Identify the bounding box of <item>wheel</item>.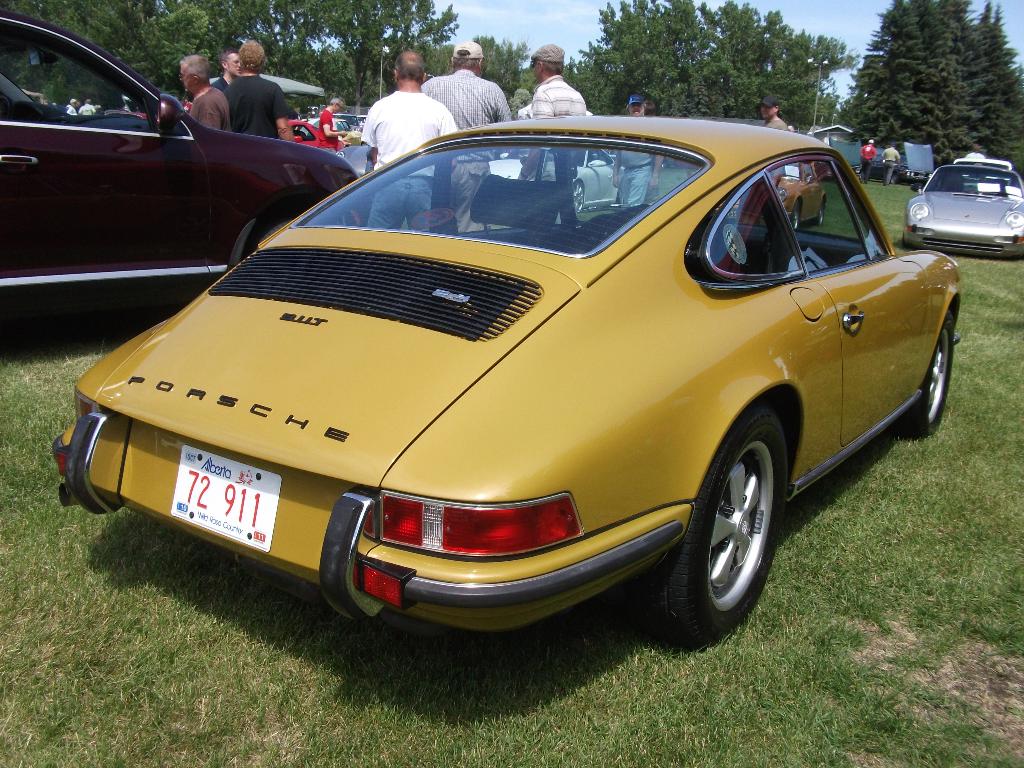
select_region(683, 428, 781, 645).
